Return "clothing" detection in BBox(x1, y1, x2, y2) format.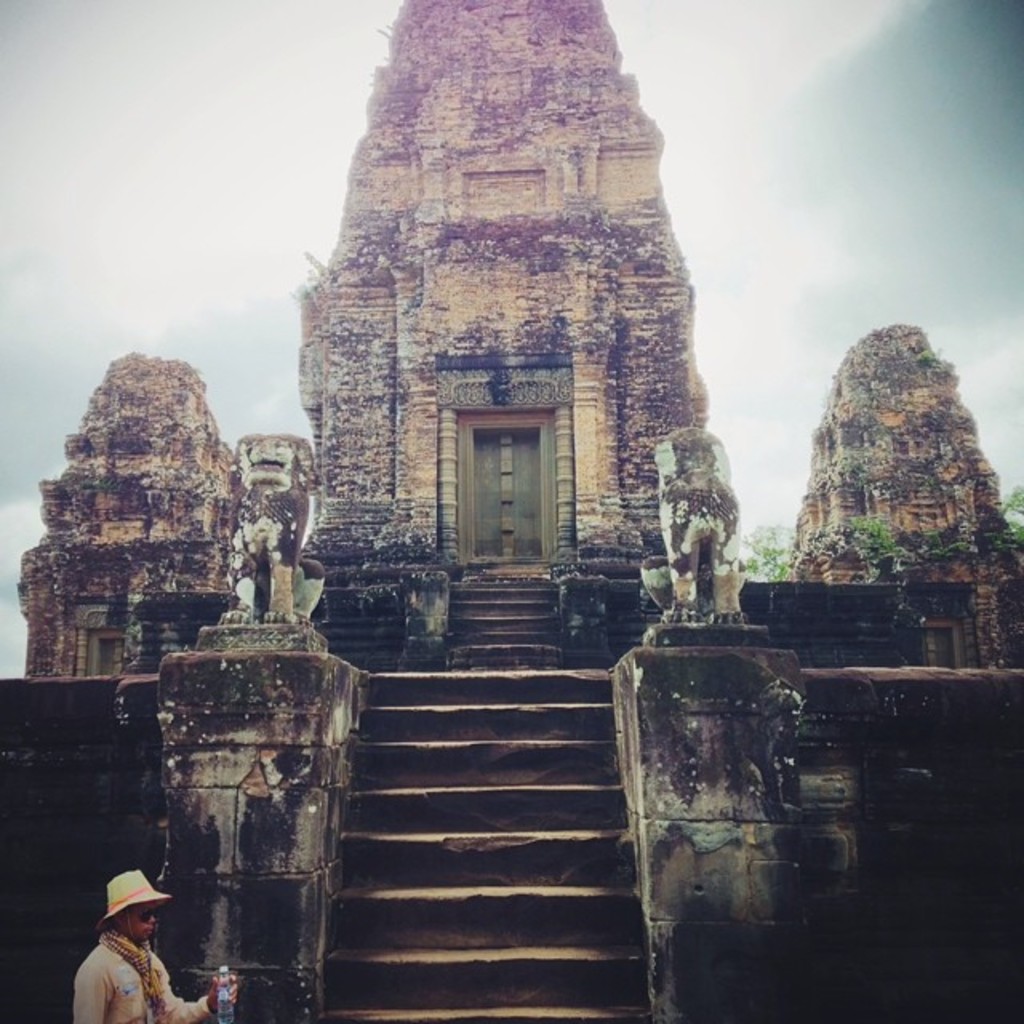
BBox(72, 930, 208, 1022).
